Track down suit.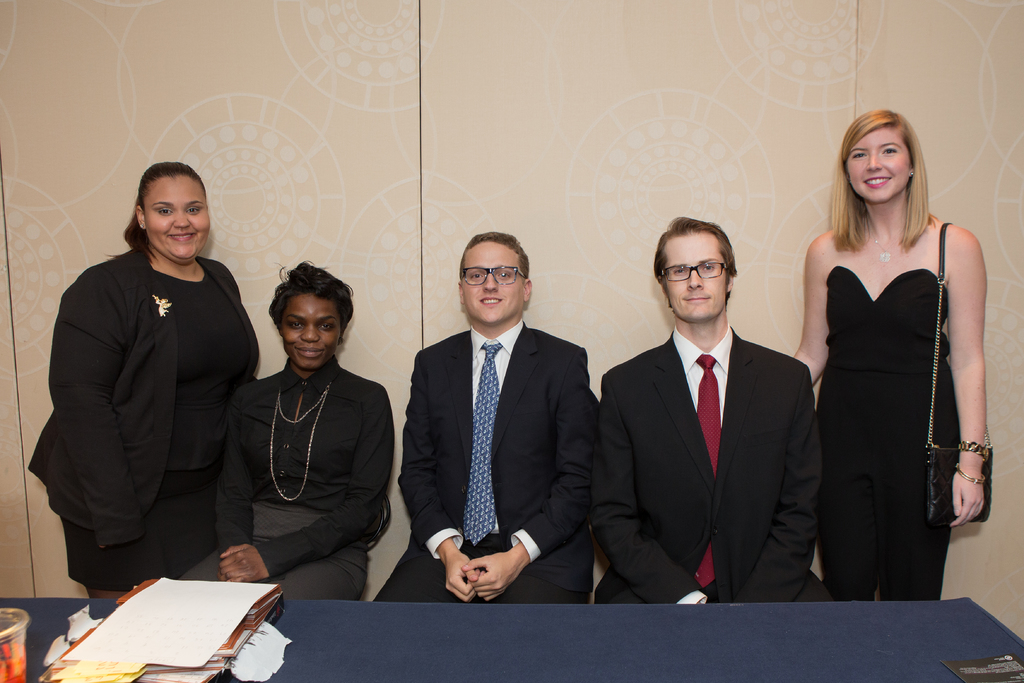
Tracked to (24,252,262,588).
